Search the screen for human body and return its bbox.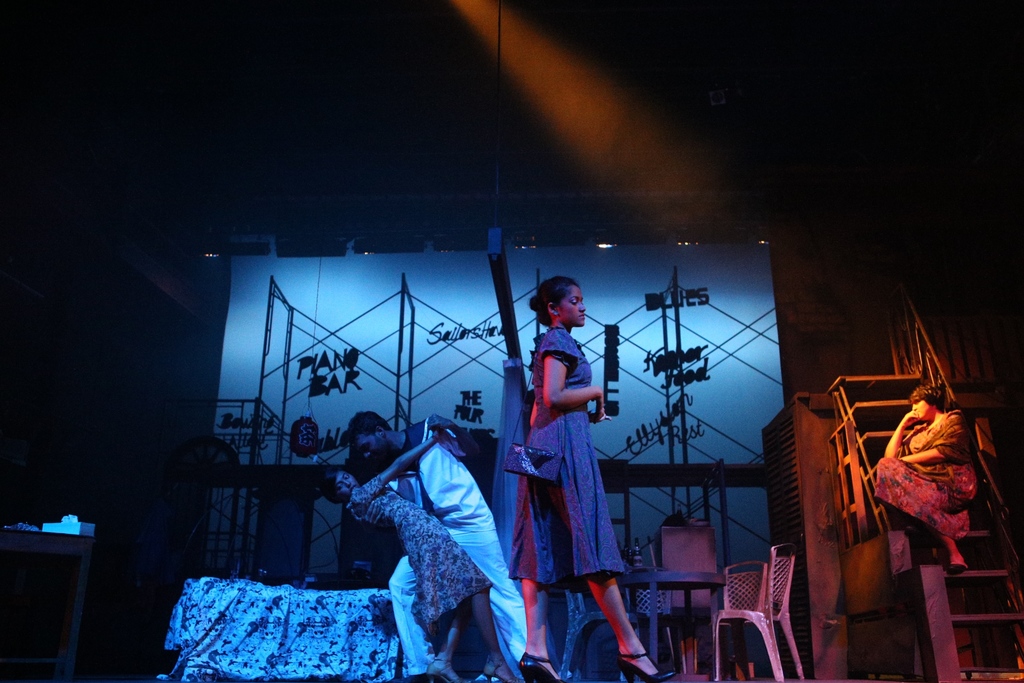
Found: (348, 436, 516, 682).
